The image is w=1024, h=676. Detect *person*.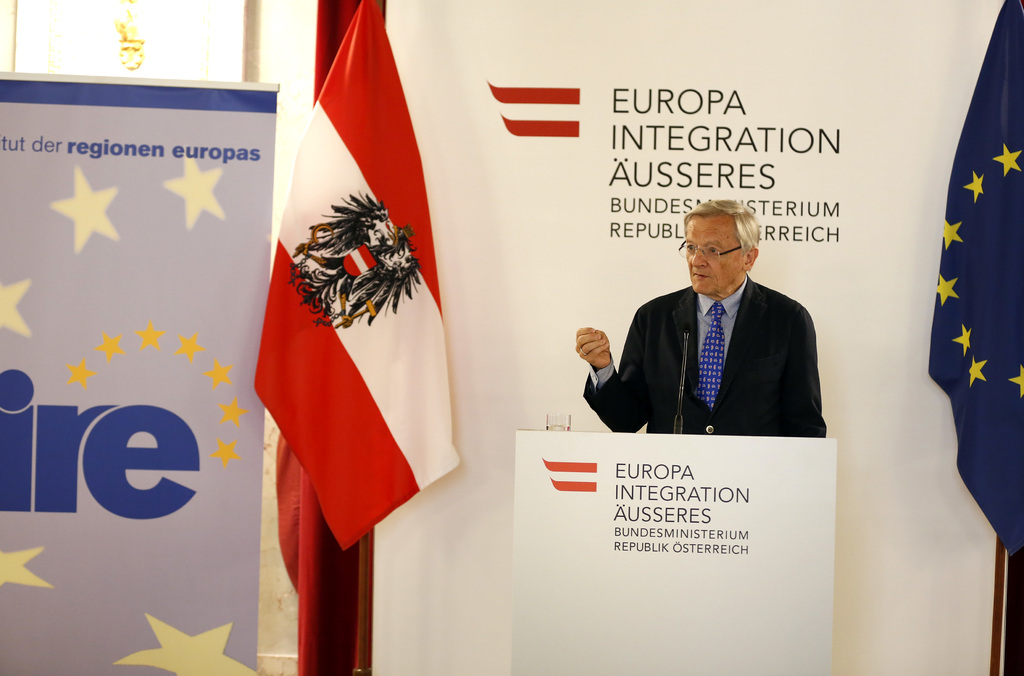
Detection: detection(577, 204, 822, 430).
